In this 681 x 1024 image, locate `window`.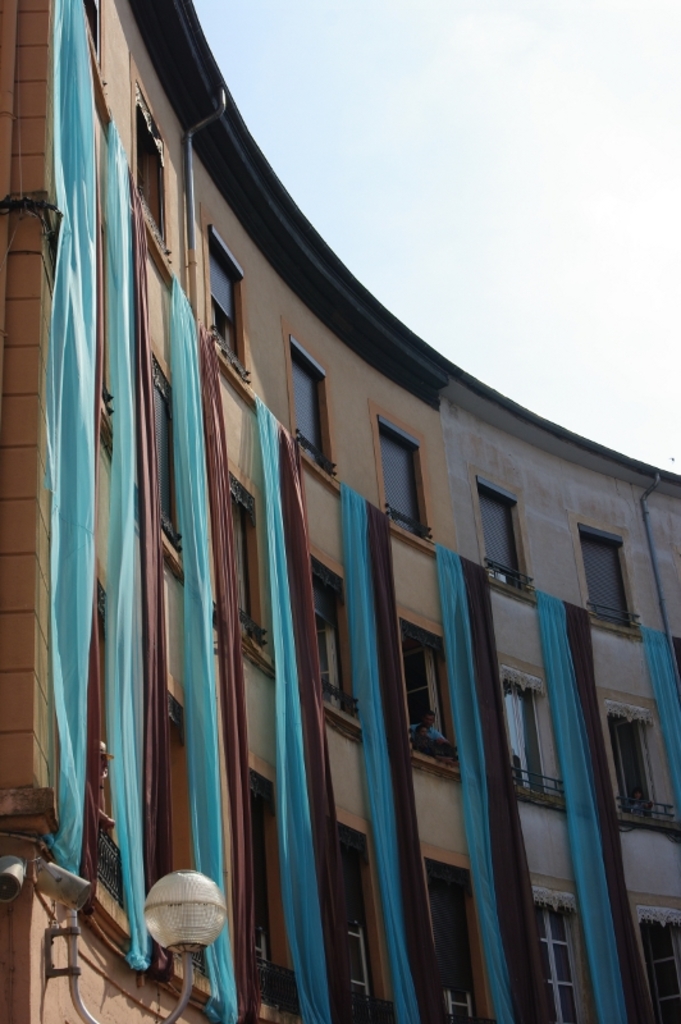
Bounding box: select_region(294, 356, 335, 480).
